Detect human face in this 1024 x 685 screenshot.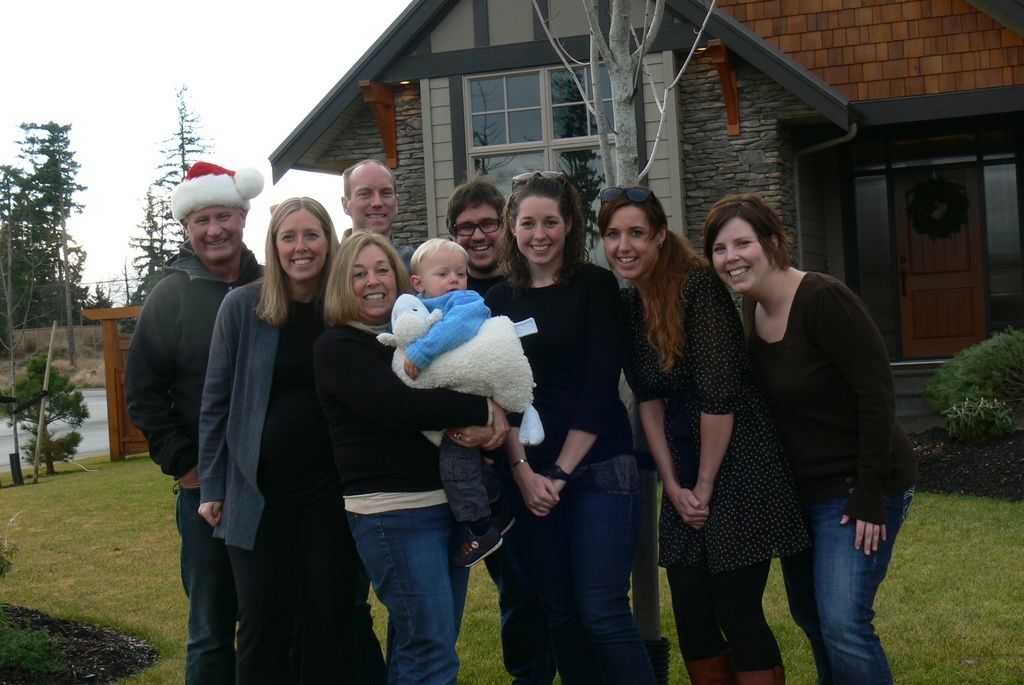
Detection: rect(514, 193, 564, 262).
